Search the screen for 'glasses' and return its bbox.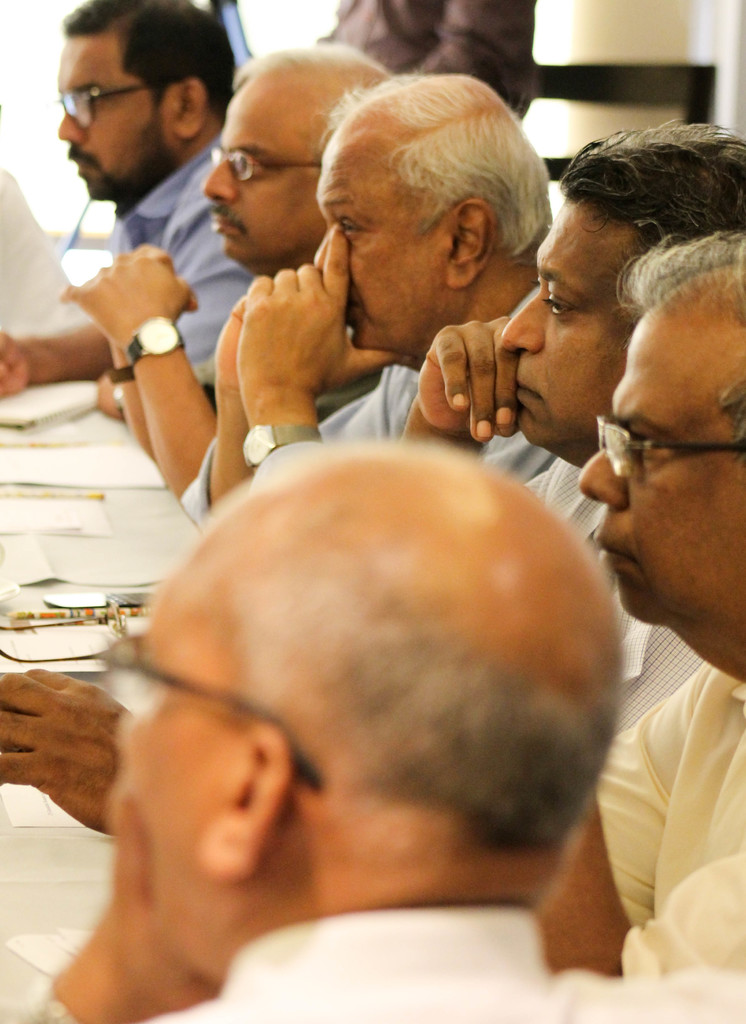
Found: bbox(89, 630, 327, 795).
